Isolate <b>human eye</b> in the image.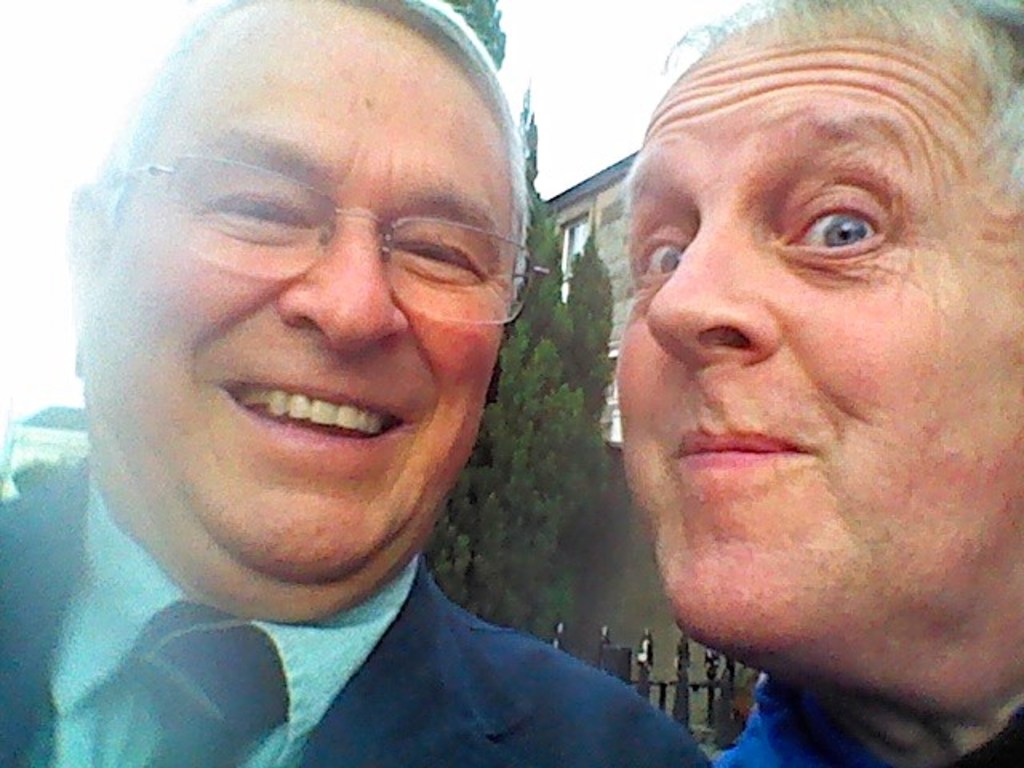
Isolated region: <box>211,173,310,250</box>.
